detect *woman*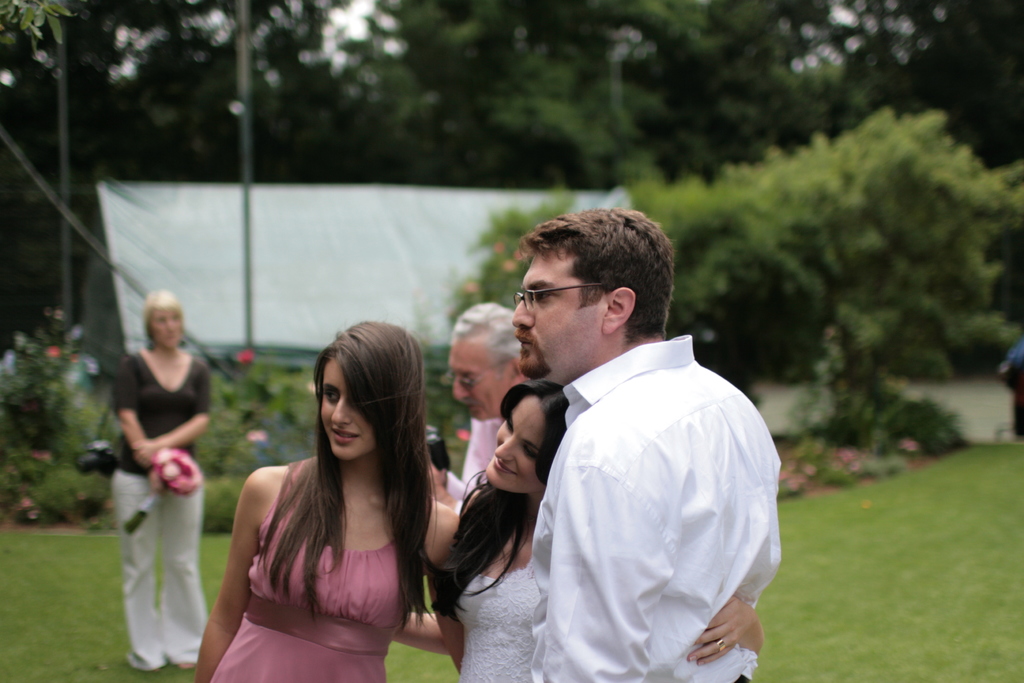
bbox(116, 290, 207, 675)
